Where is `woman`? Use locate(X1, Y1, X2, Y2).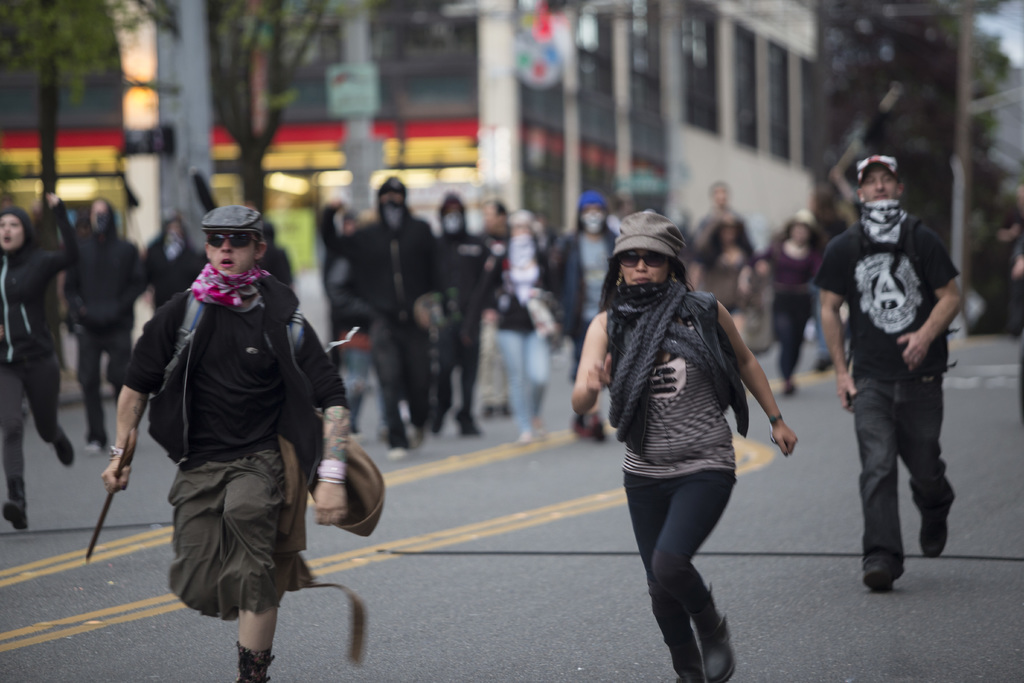
locate(760, 210, 828, 399).
